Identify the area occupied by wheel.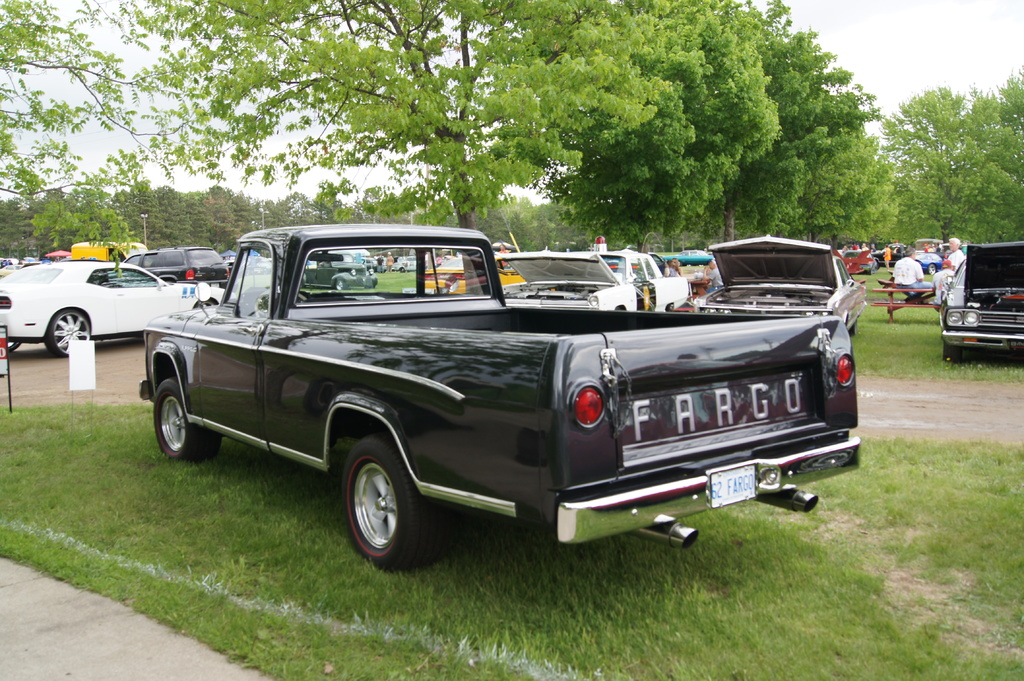
Area: 152, 378, 216, 462.
